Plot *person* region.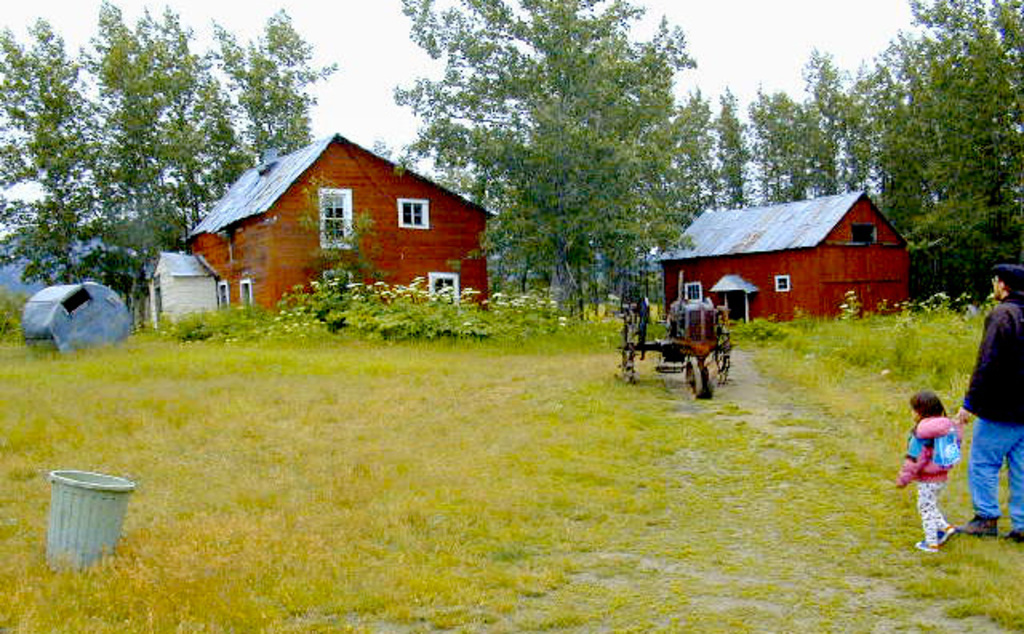
Plotted at 888,389,965,554.
